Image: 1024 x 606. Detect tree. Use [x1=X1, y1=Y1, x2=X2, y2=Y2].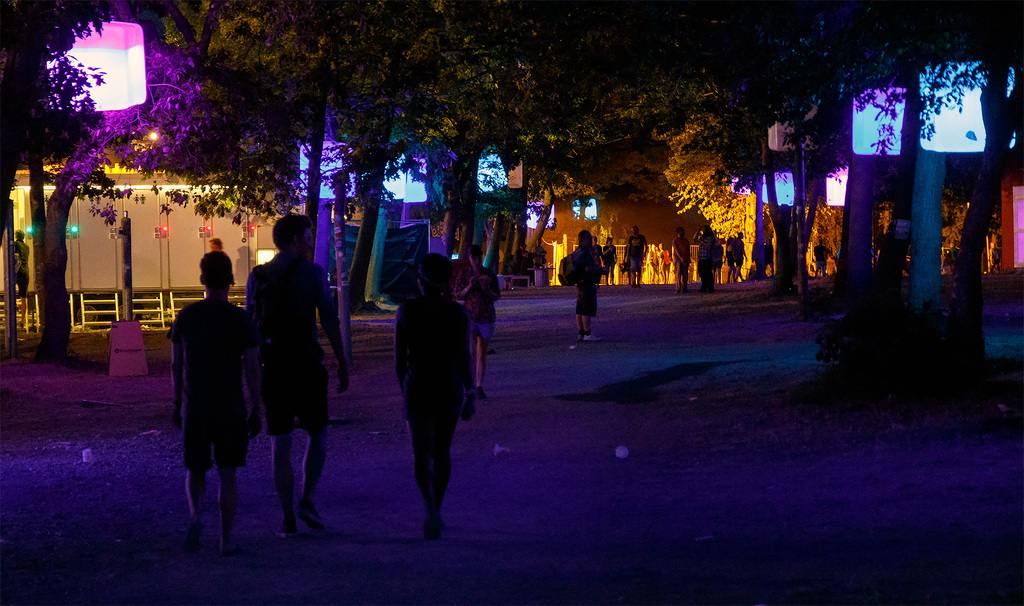
[x1=292, y1=3, x2=584, y2=308].
